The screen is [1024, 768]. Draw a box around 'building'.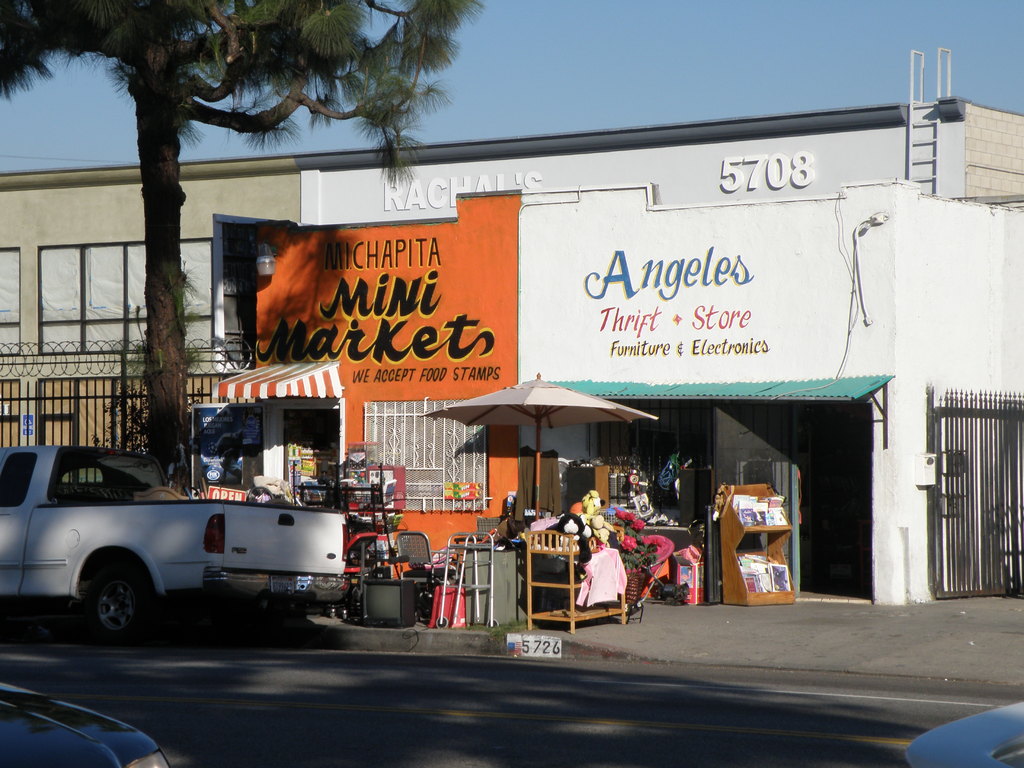
x1=0, y1=51, x2=1023, y2=605.
